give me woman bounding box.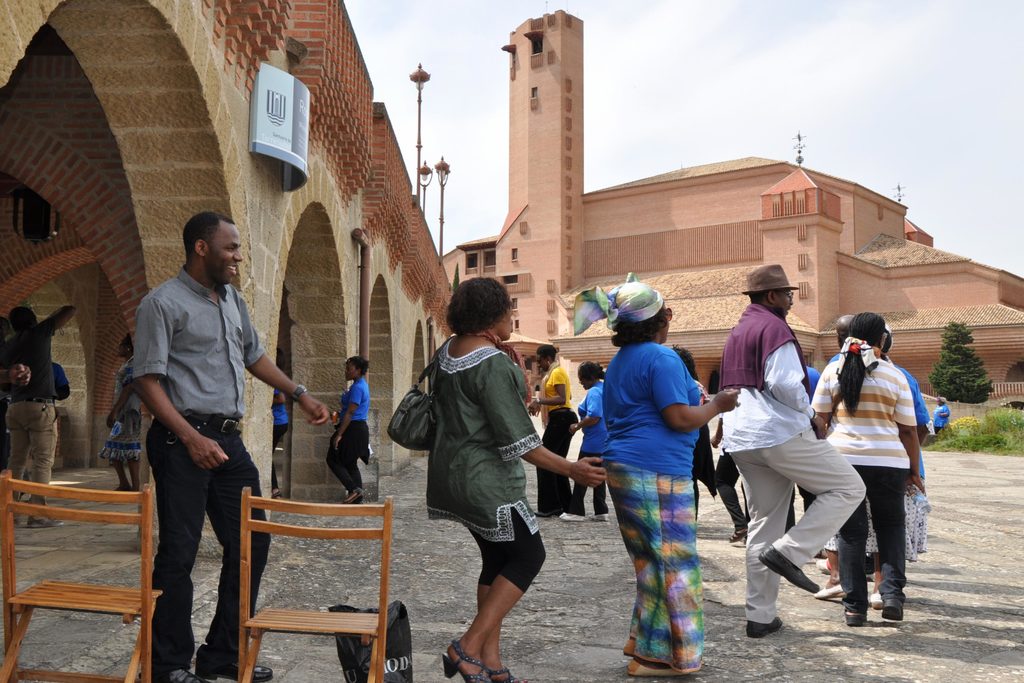
(x1=934, y1=395, x2=950, y2=434).
